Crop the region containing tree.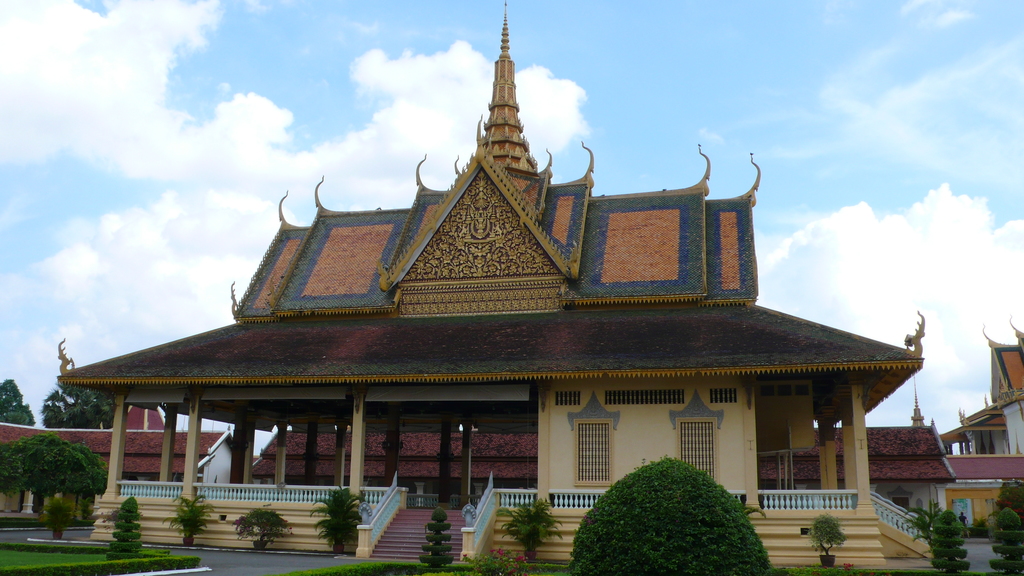
Crop region: {"left": 0, "top": 431, "right": 114, "bottom": 518}.
